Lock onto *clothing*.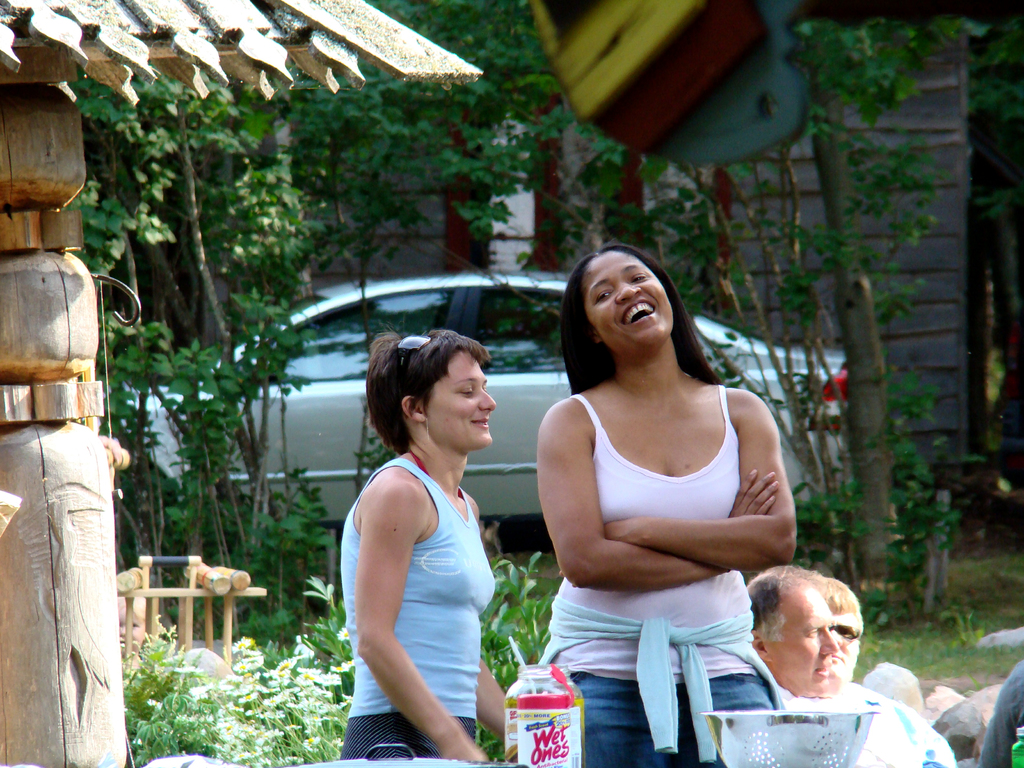
Locked: x1=972 y1=660 x2=1023 y2=767.
